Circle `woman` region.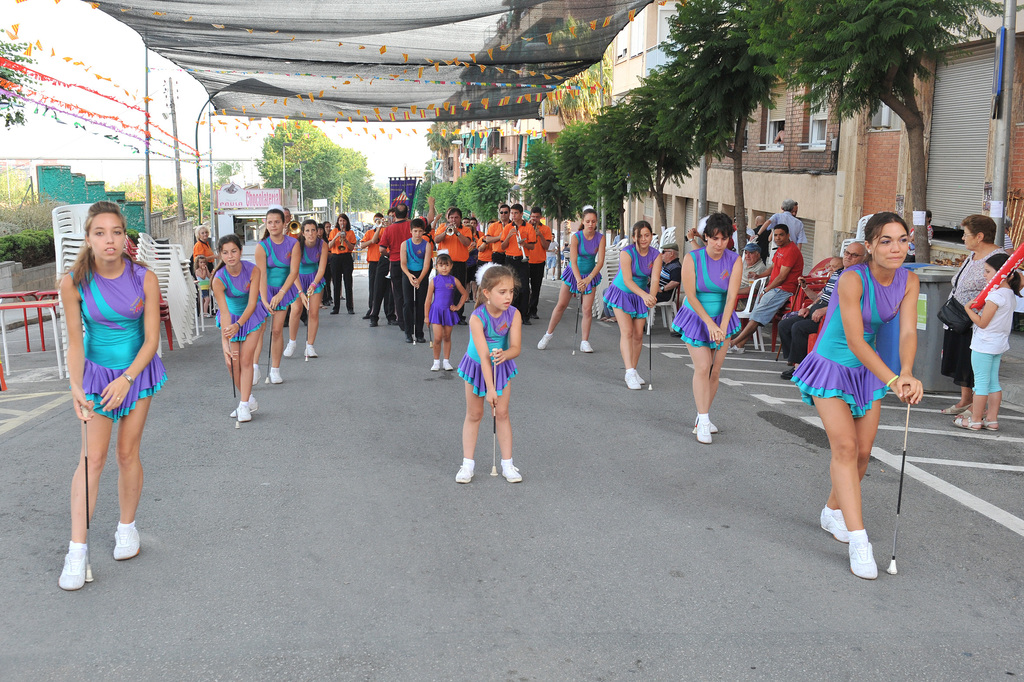
Region: <box>941,216,1007,417</box>.
